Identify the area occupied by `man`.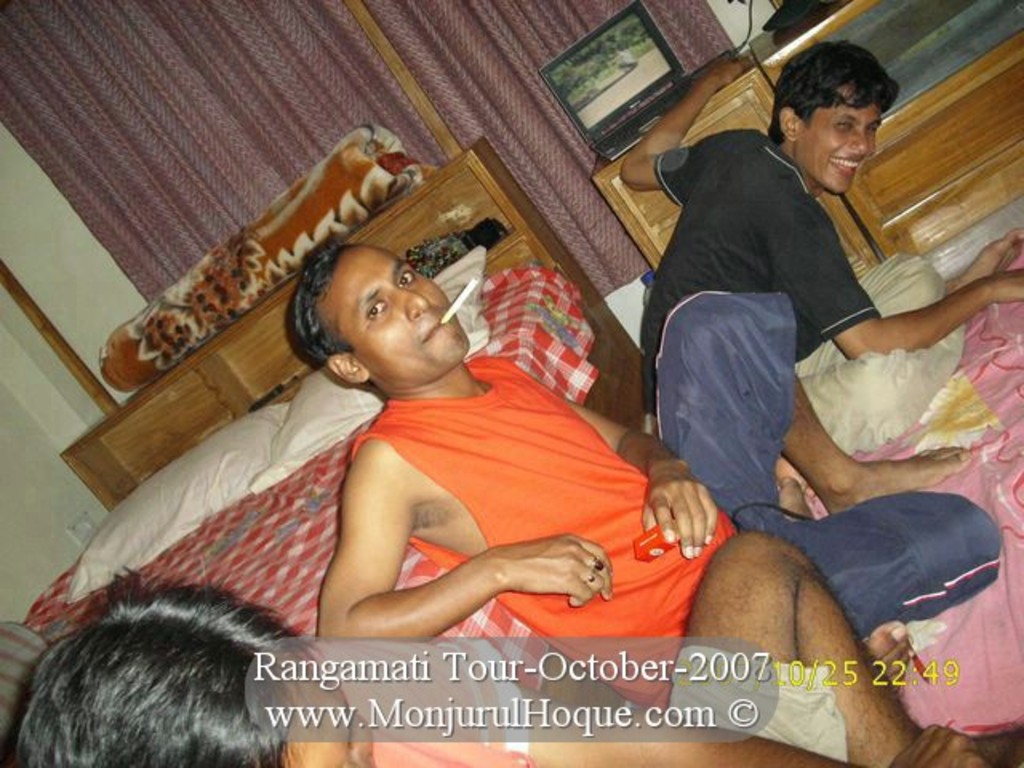
Area: 650:58:1010:445.
